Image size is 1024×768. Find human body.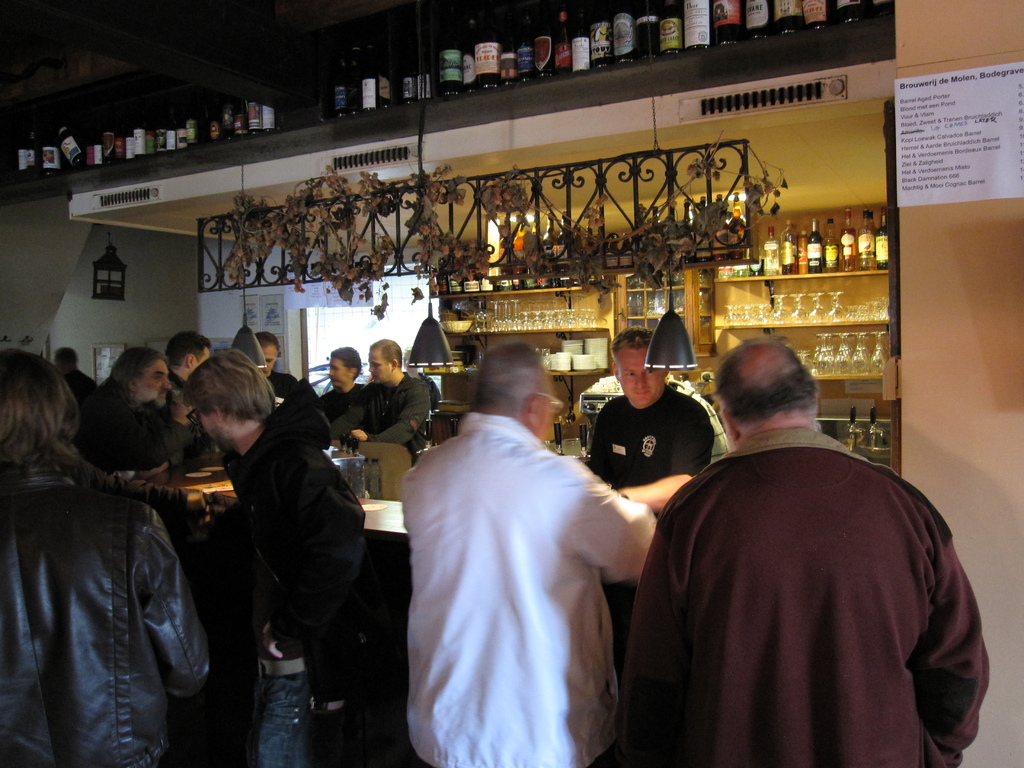
detection(622, 435, 993, 767).
